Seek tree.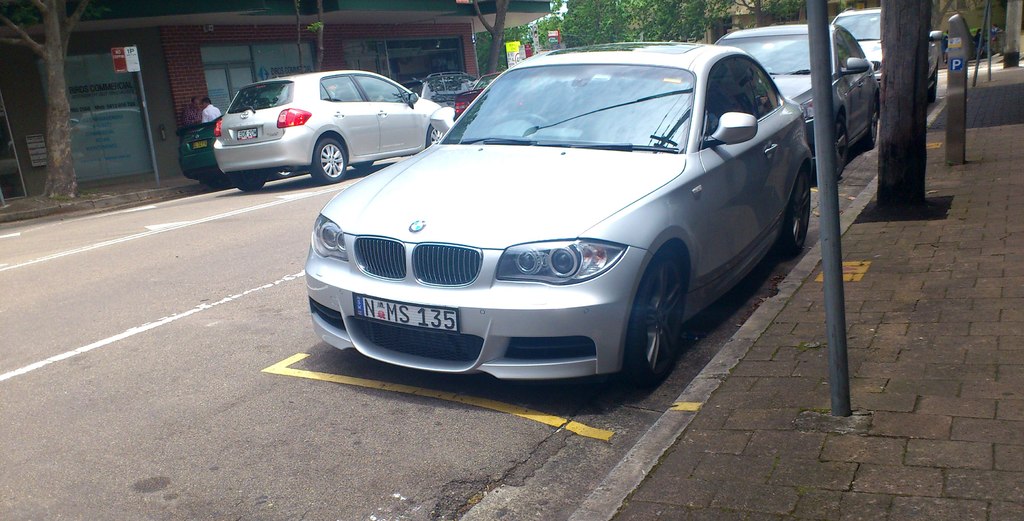
bbox=[0, 0, 118, 196].
